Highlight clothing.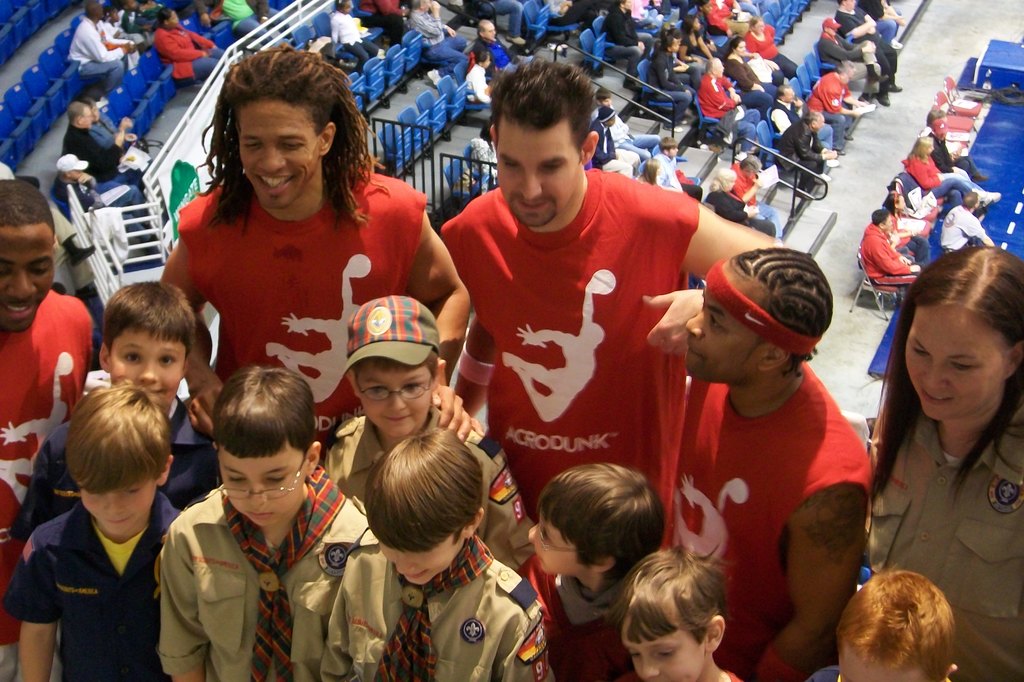
Highlighted region: region(438, 168, 700, 482).
